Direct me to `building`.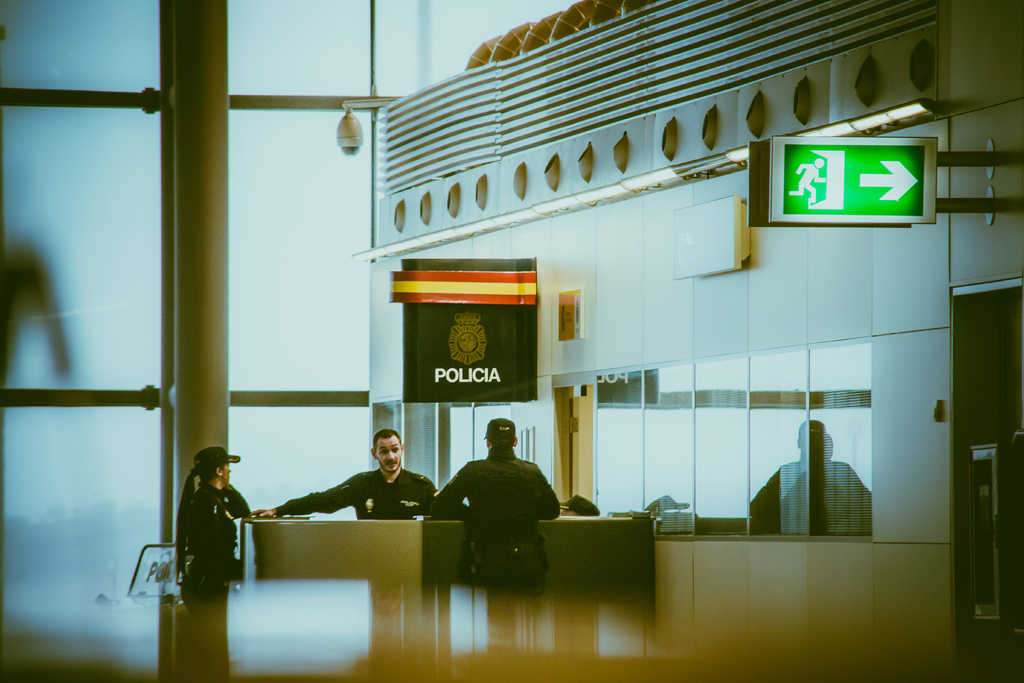
Direction: left=0, top=0, right=1023, bottom=682.
